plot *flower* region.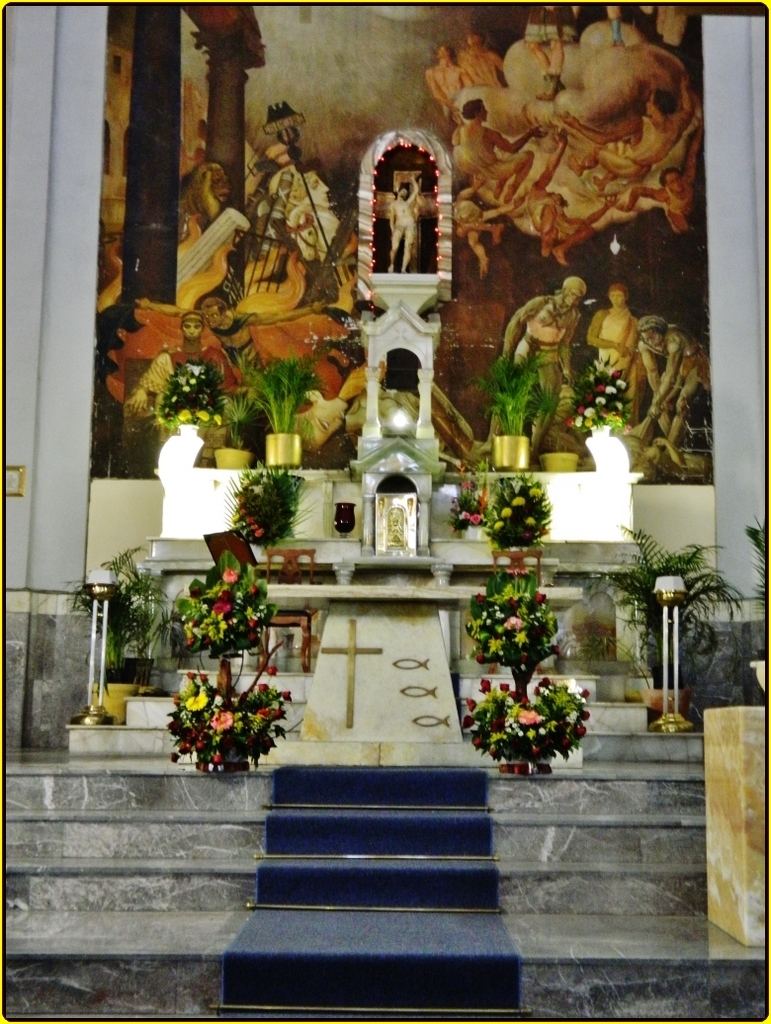
Plotted at [x1=162, y1=405, x2=166, y2=414].
